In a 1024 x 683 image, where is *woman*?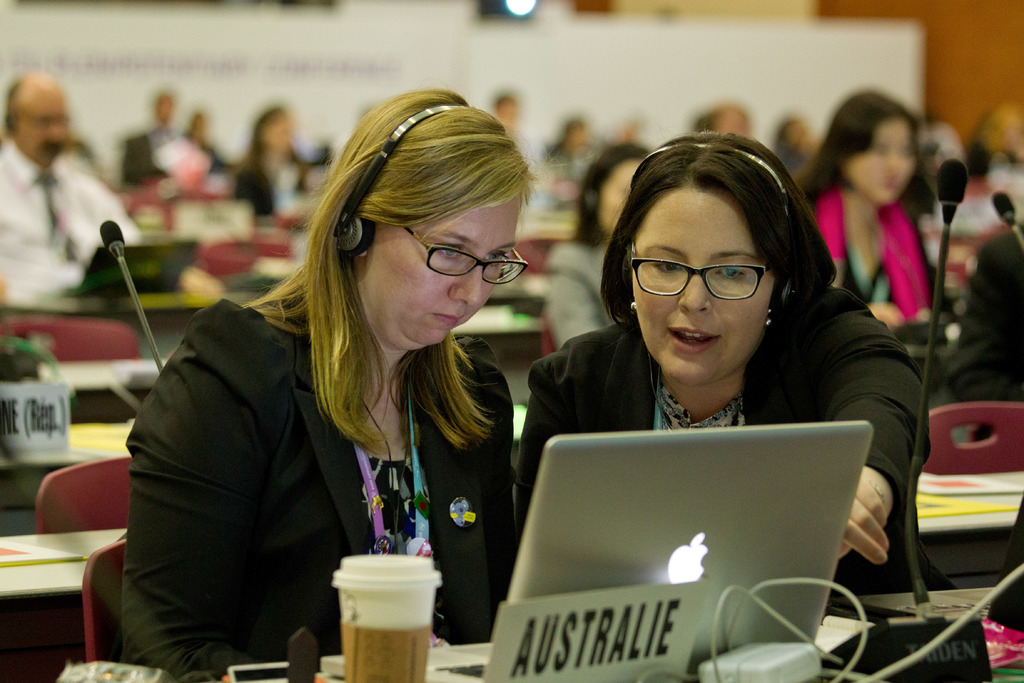
Rect(793, 82, 947, 324).
